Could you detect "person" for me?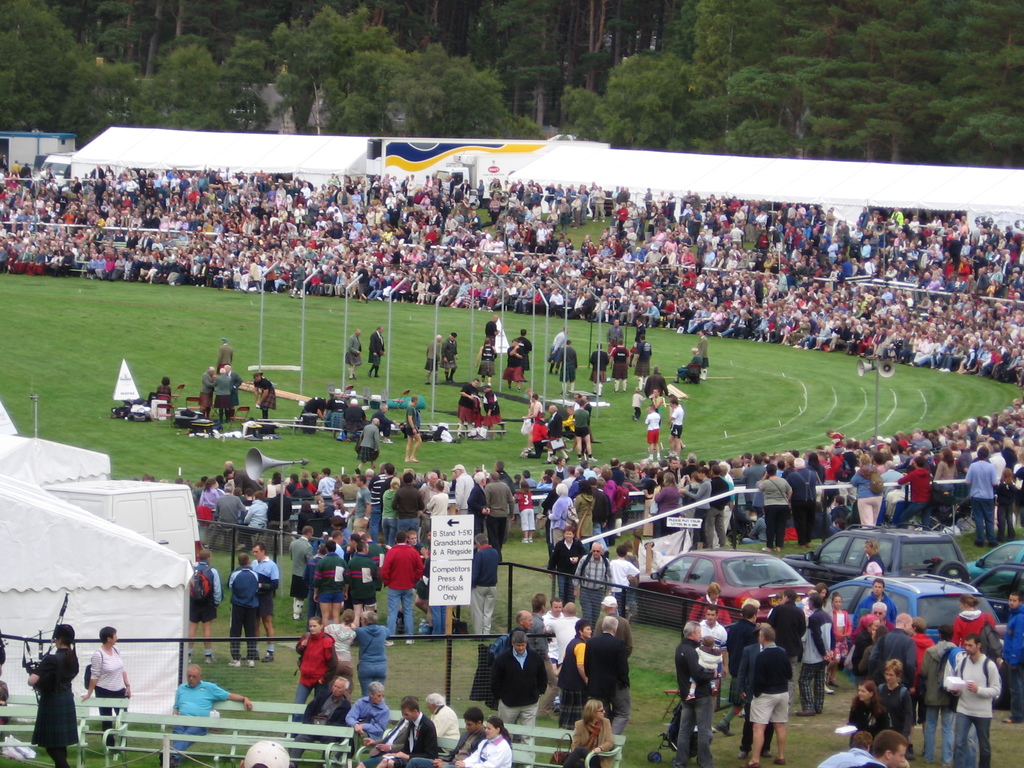
Detection result: l=572, t=405, r=593, b=458.
